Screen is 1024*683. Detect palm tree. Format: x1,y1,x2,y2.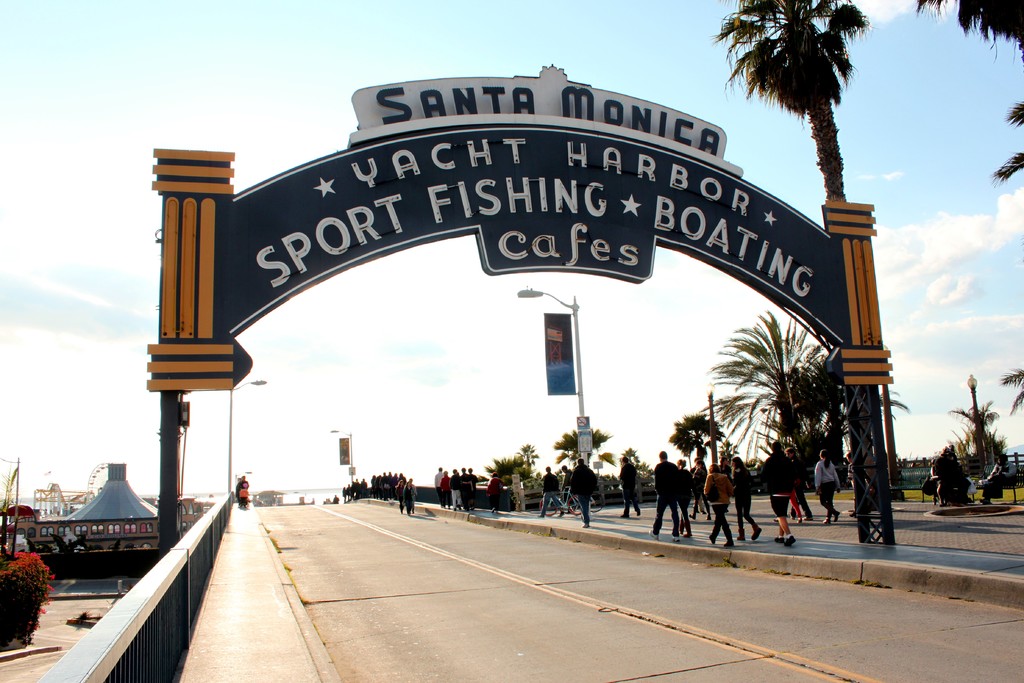
515,442,540,477.
